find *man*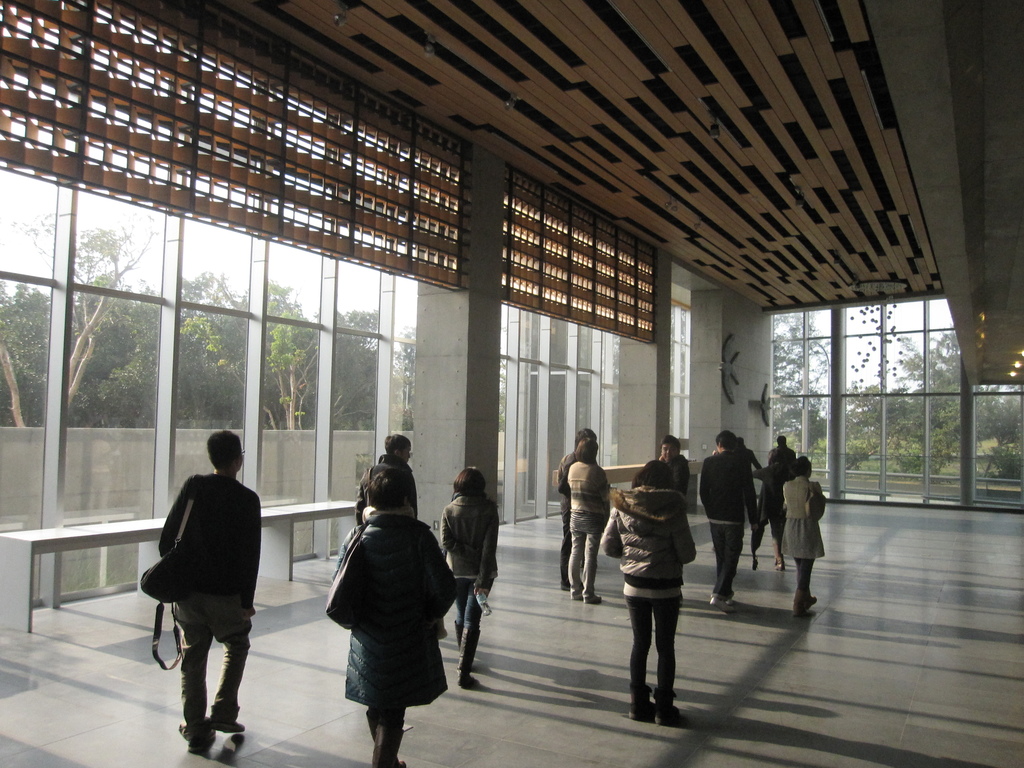
[145, 432, 269, 754]
